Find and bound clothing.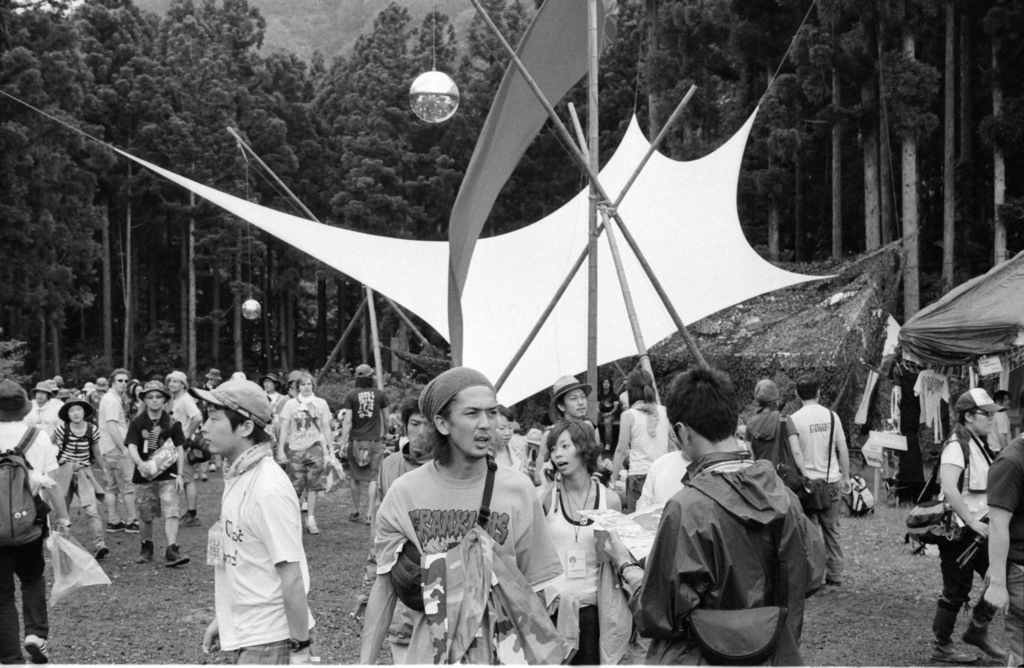
Bound: <box>263,386,286,424</box>.
